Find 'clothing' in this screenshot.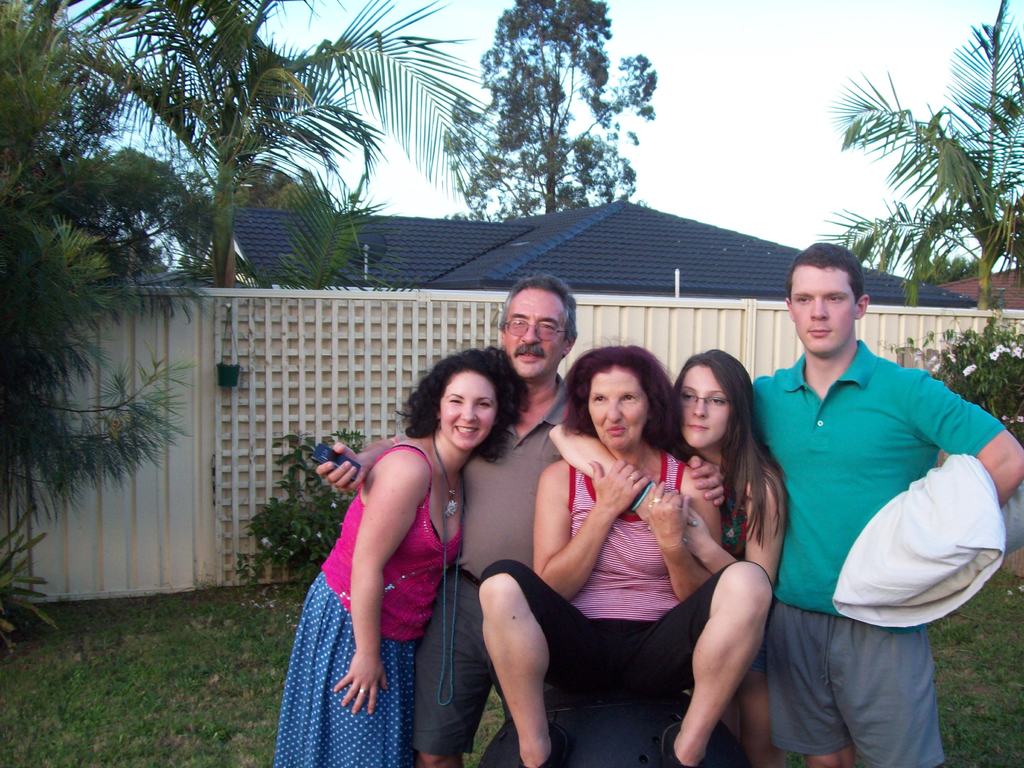
The bounding box for 'clothing' is detection(755, 316, 986, 721).
